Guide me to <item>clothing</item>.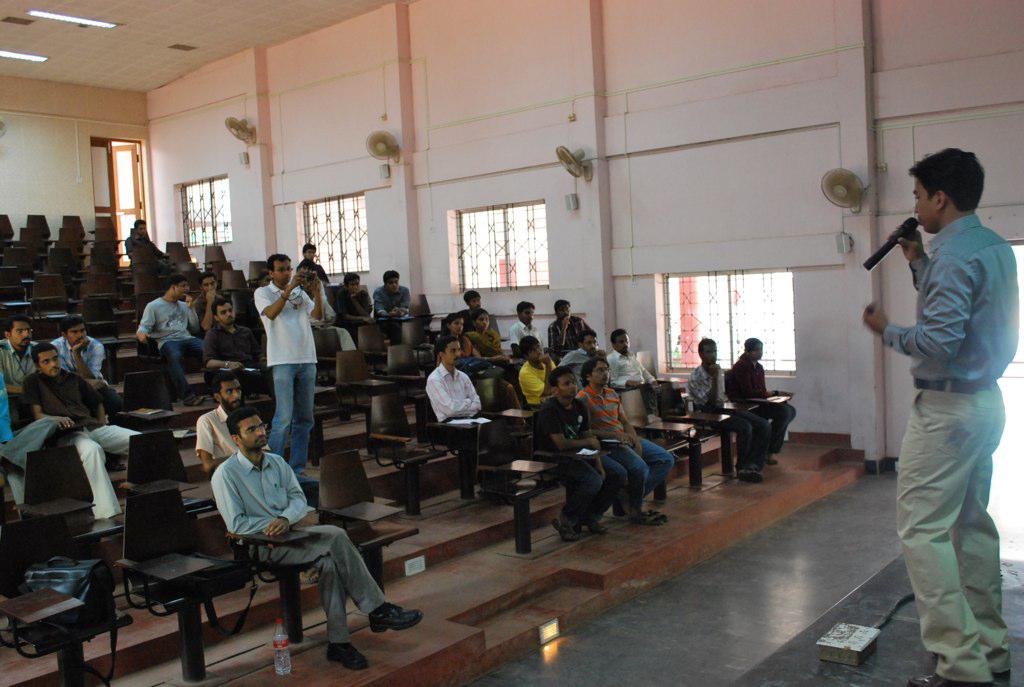
Guidance: crop(509, 313, 547, 357).
